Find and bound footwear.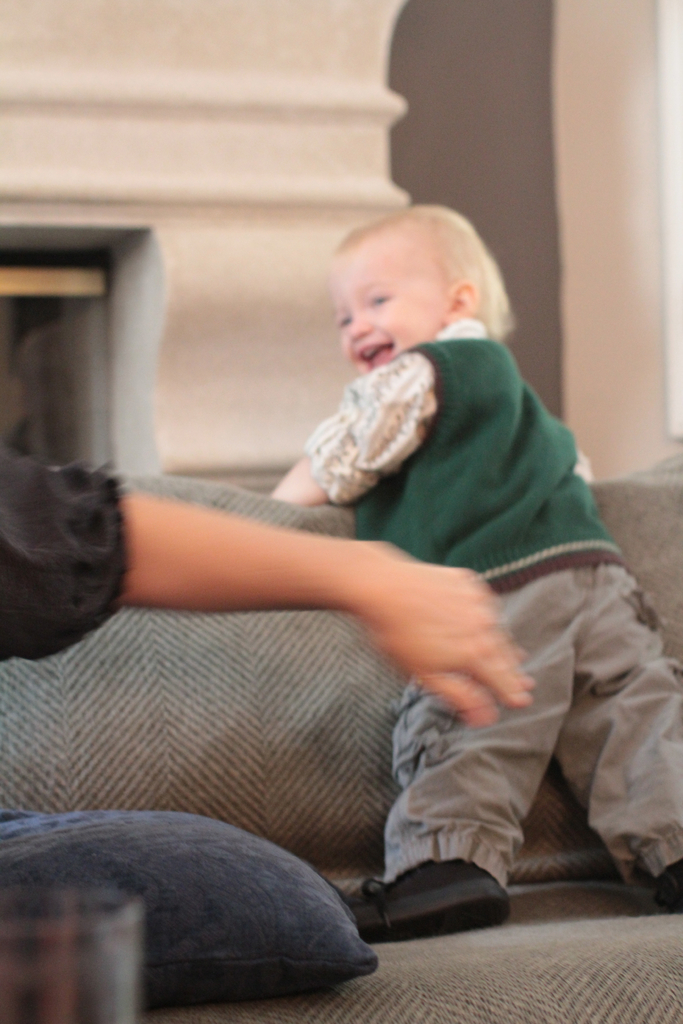
Bound: x1=343 y1=860 x2=513 y2=938.
